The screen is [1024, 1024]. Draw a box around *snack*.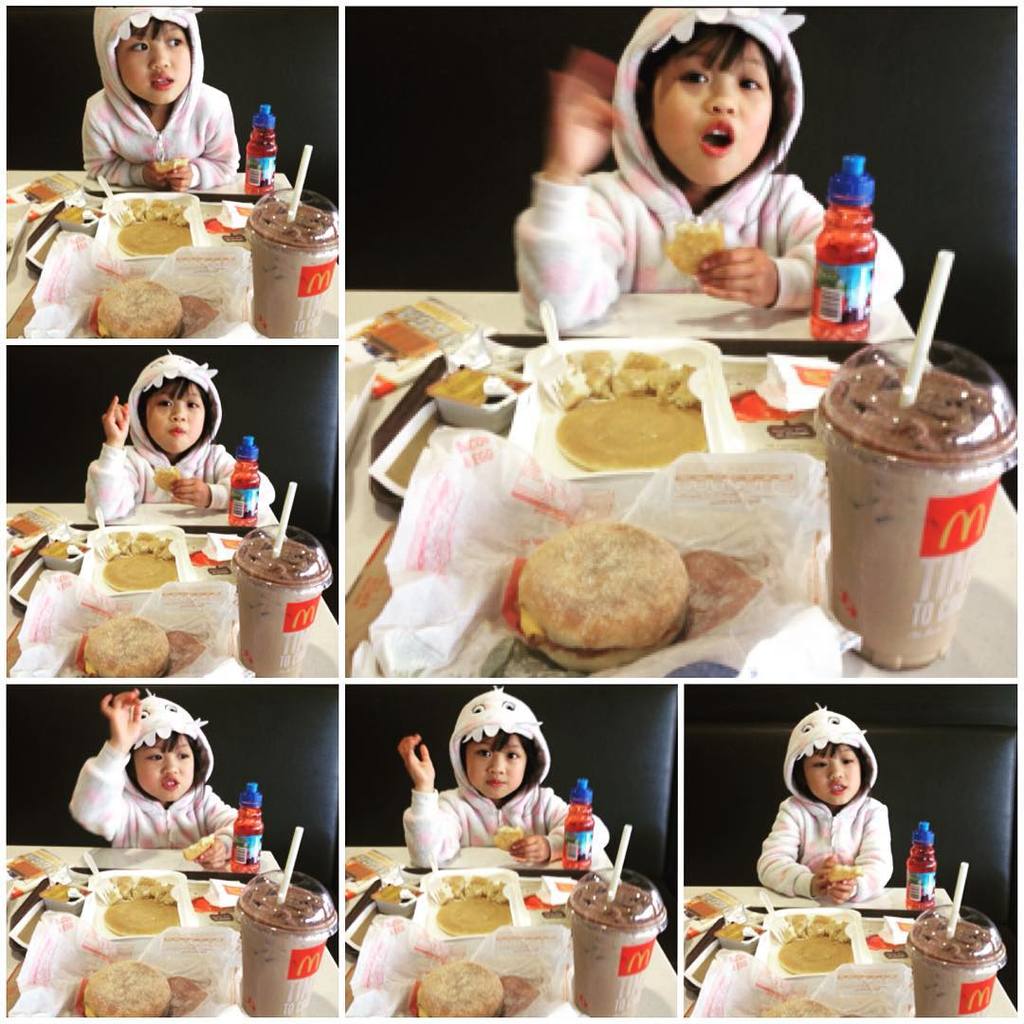
select_region(717, 916, 756, 946).
